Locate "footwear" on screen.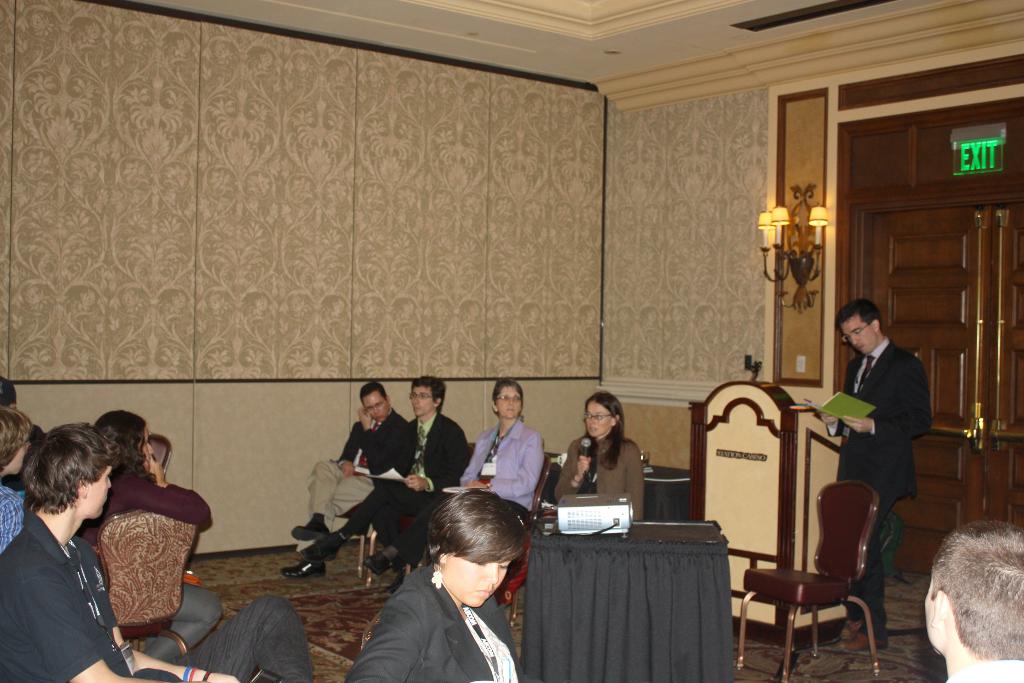
On screen at [289, 506, 328, 544].
